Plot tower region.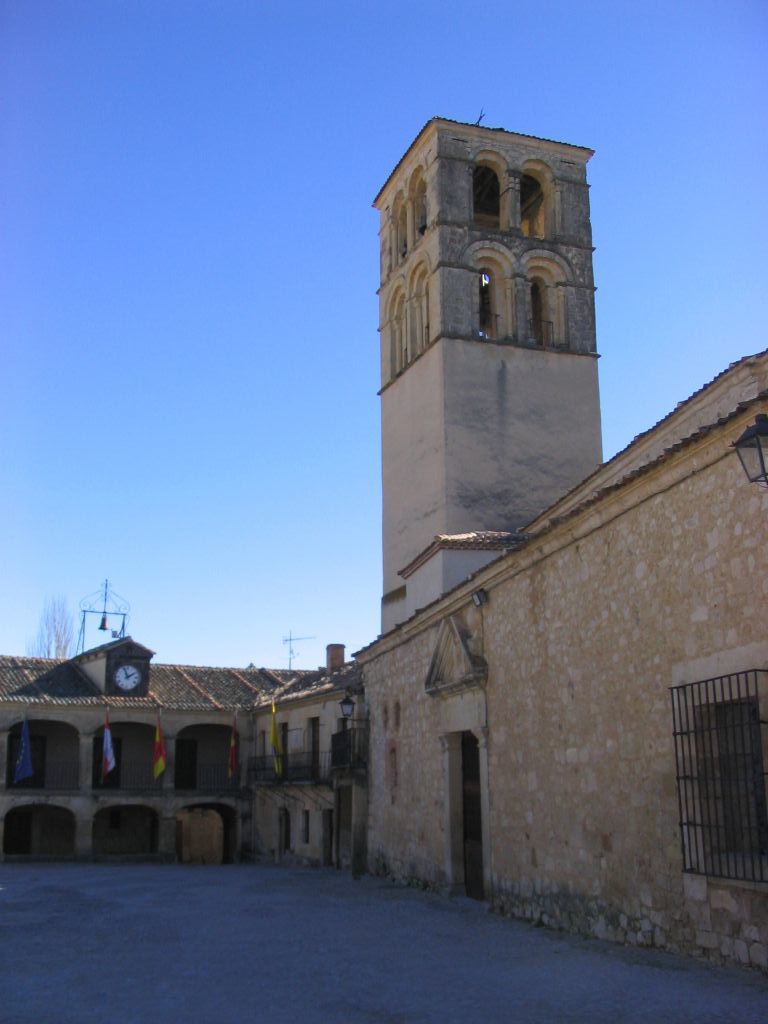
Plotted at region(0, 76, 760, 1023).
